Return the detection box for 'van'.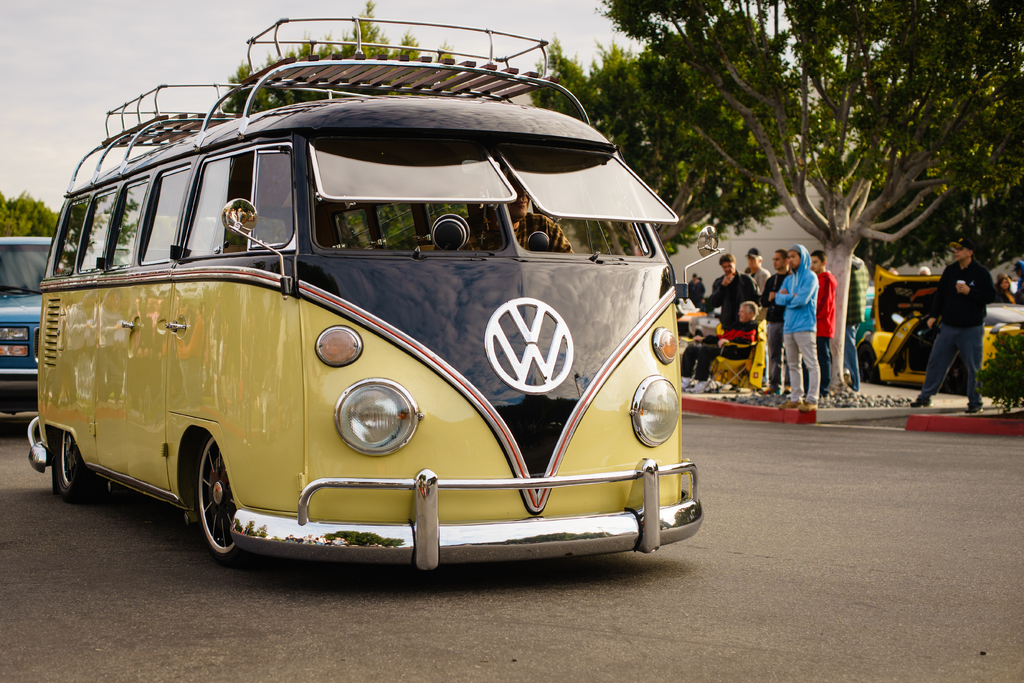
locate(24, 15, 705, 562).
